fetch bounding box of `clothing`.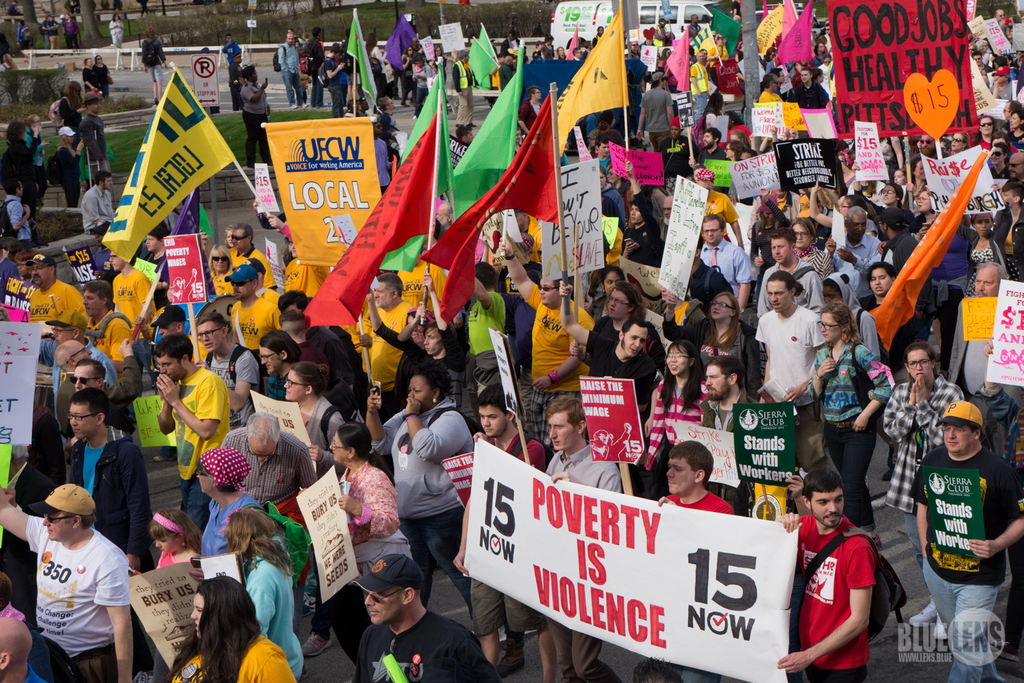
Bbox: <box>468,431,533,637</box>.
